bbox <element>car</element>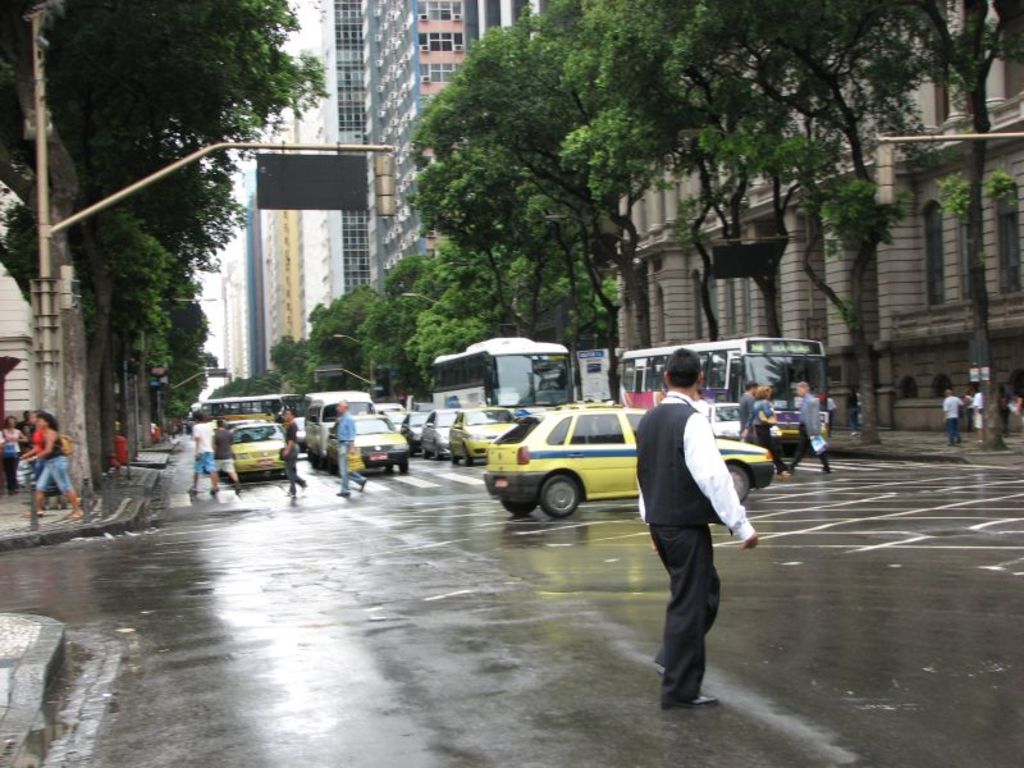
479 401 660 526
